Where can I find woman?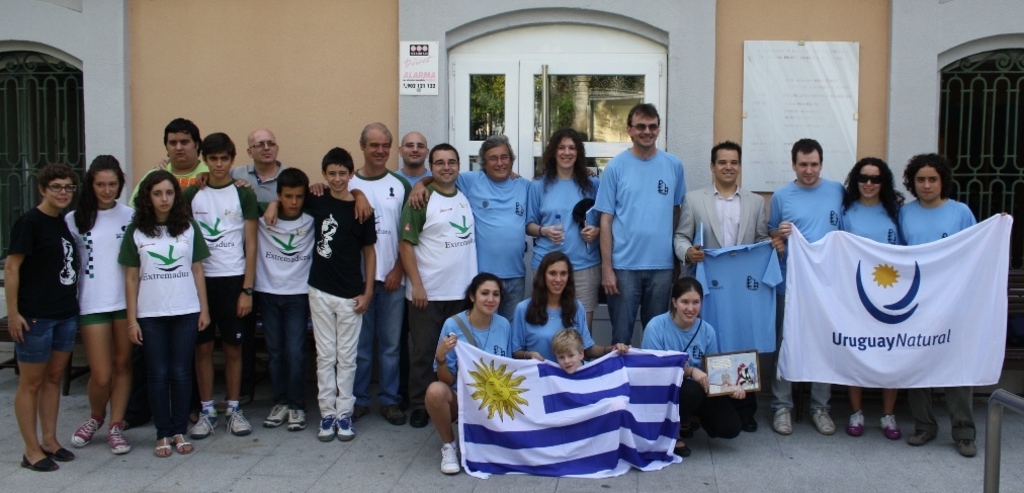
You can find it at {"left": 109, "top": 165, "right": 196, "bottom": 441}.
